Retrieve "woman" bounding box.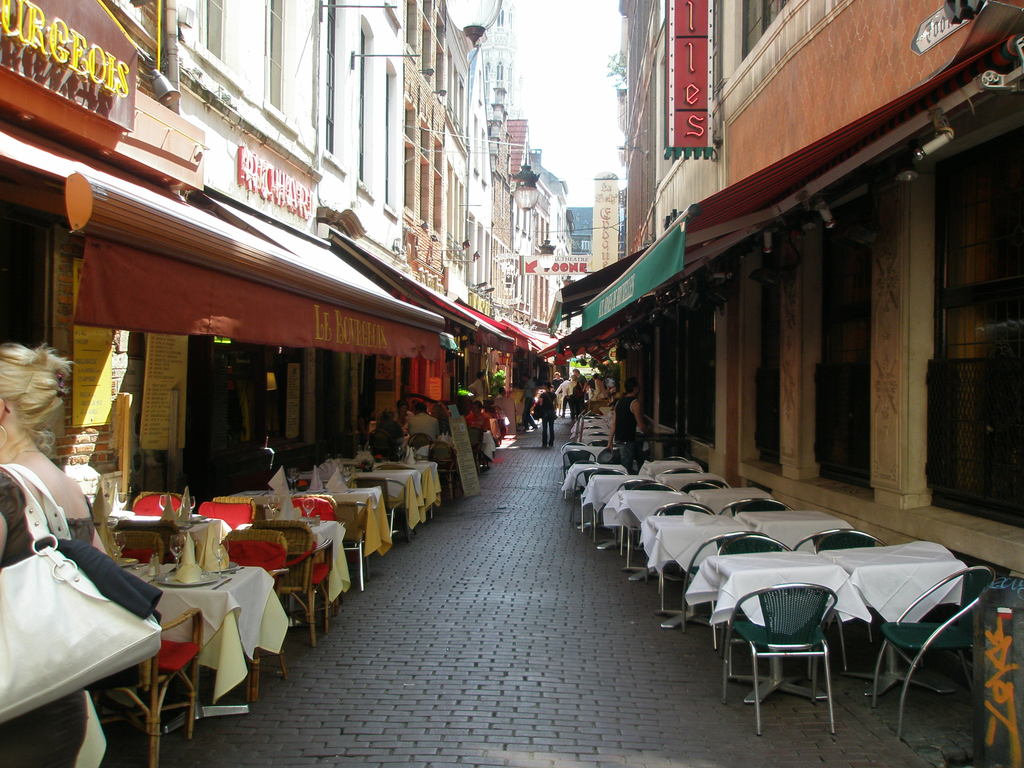
Bounding box: rect(0, 344, 107, 767).
